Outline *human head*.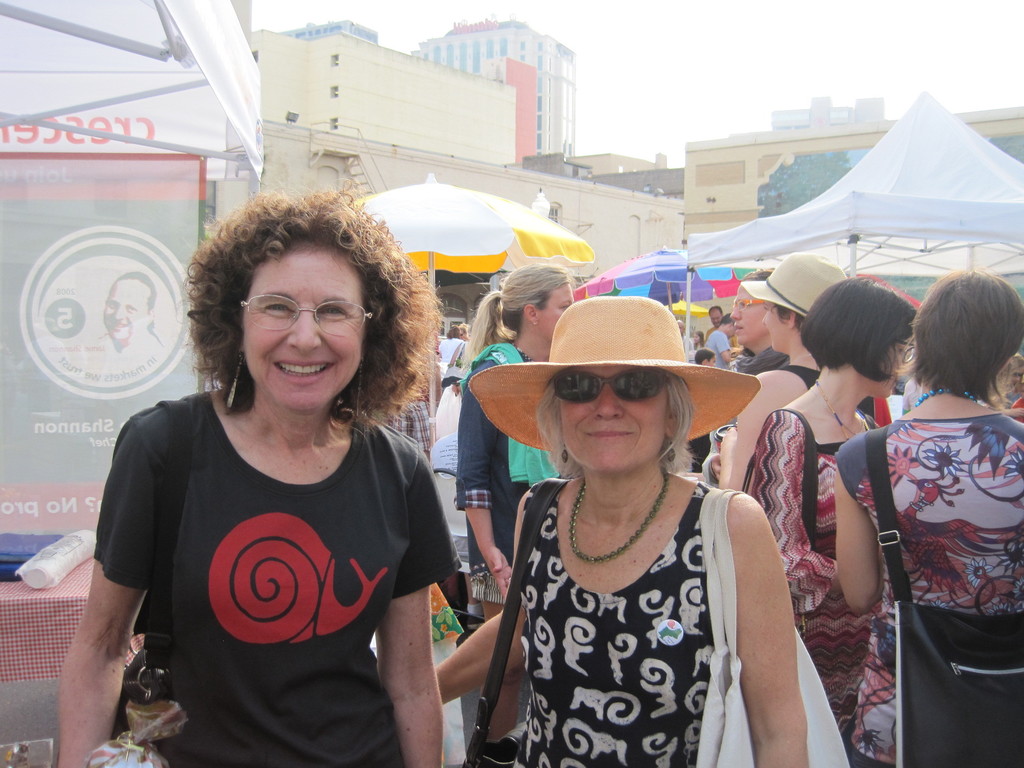
Outline: (left=680, top=320, right=686, bottom=337).
